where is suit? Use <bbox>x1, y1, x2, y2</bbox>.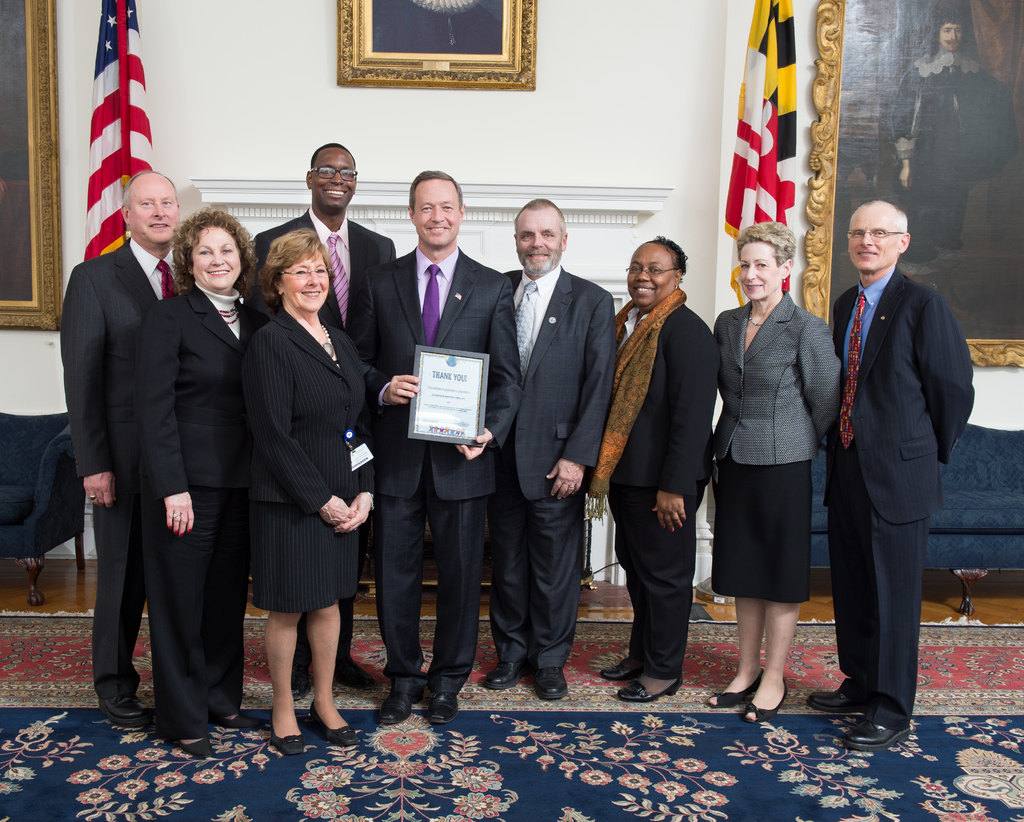
<bbox>824, 177, 964, 730</bbox>.
